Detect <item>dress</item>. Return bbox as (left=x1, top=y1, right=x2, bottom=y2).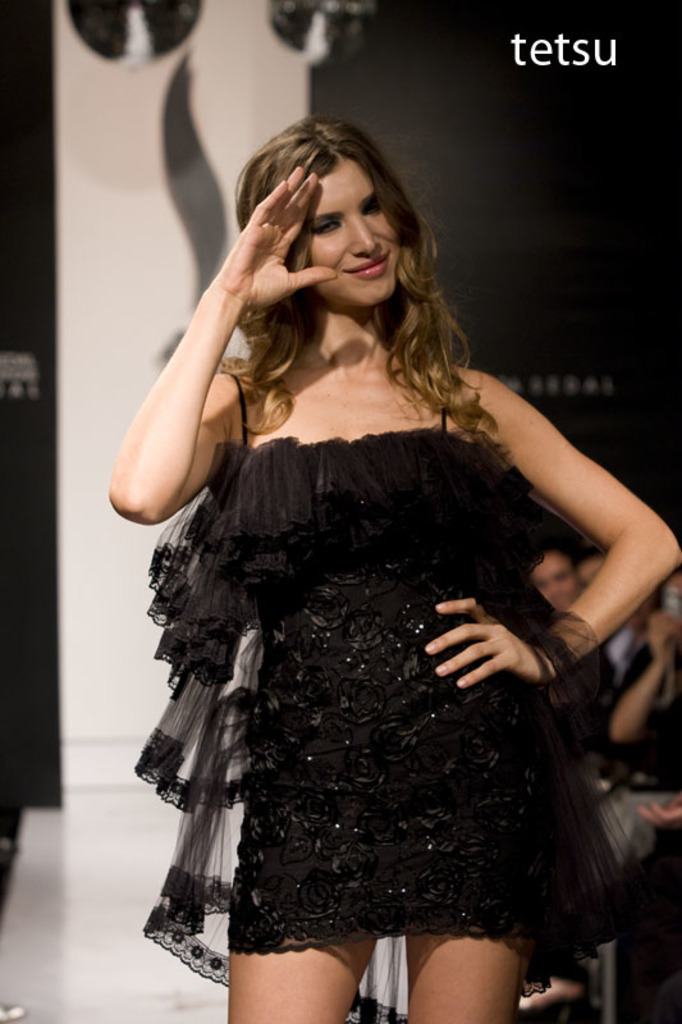
(left=129, top=370, right=654, bottom=1023).
